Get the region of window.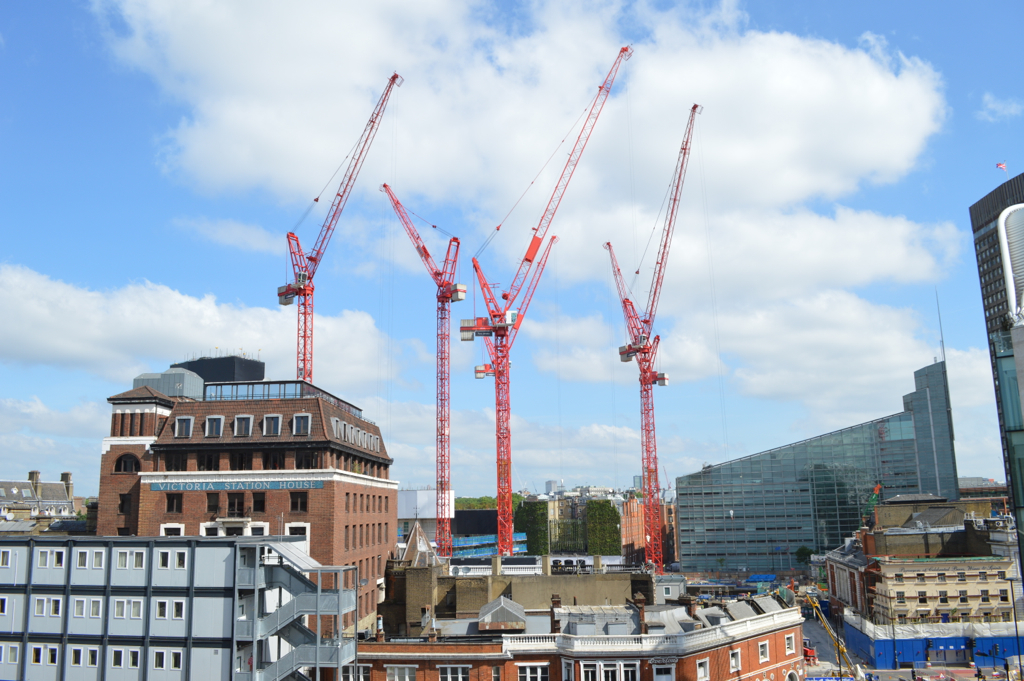
left=252, top=492, right=265, bottom=514.
